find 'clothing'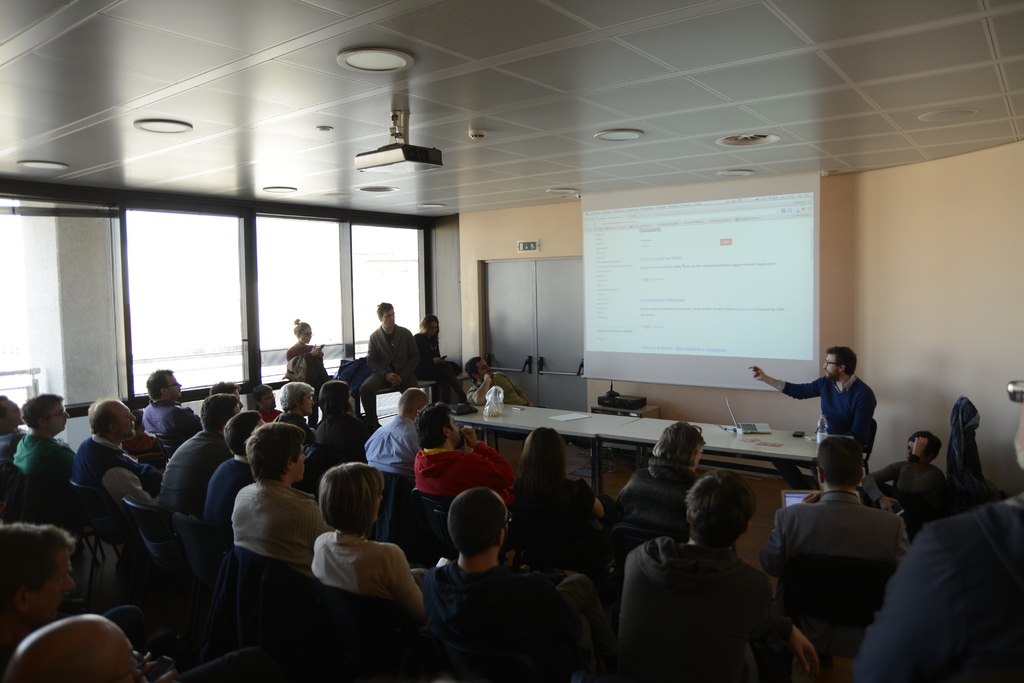
(left=406, top=447, right=512, bottom=496)
